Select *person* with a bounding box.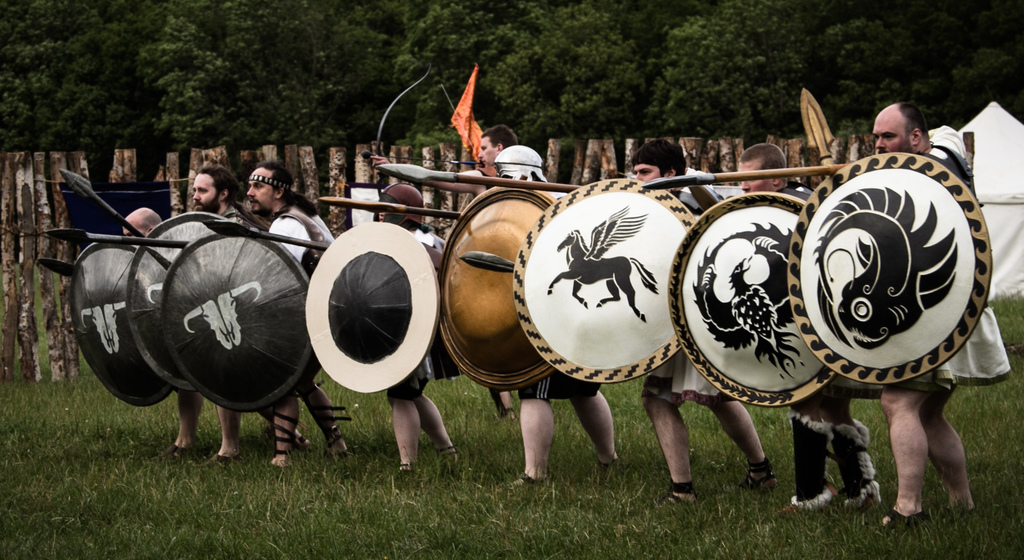
x1=864 y1=102 x2=1013 y2=536.
